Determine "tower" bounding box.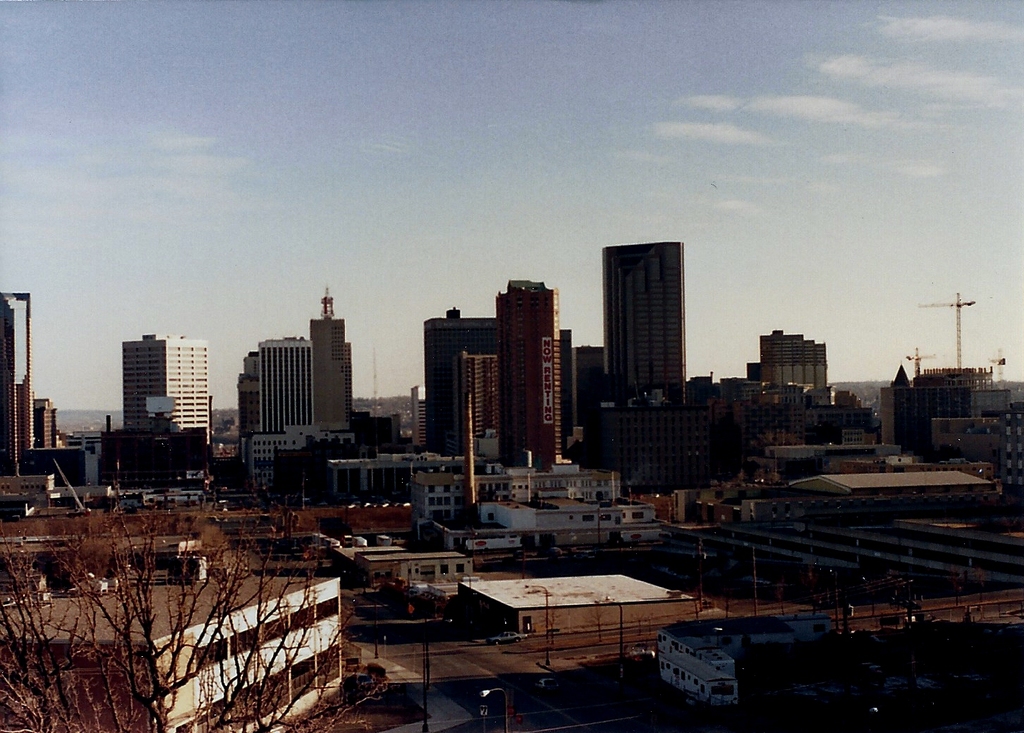
Determined: x1=420, y1=313, x2=494, y2=443.
